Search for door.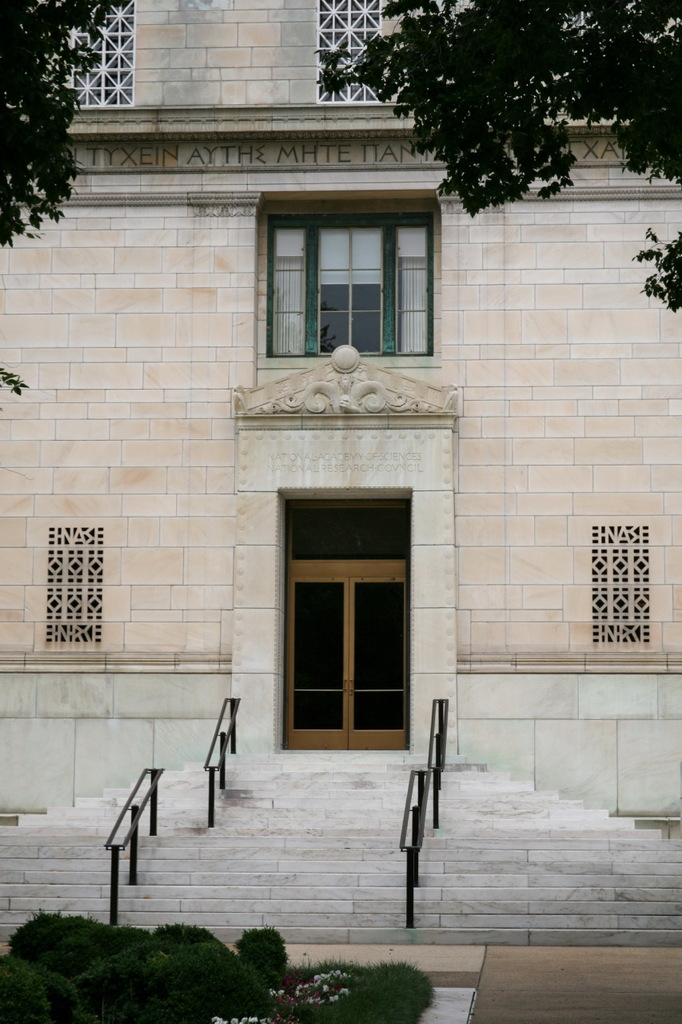
Found at rect(278, 498, 407, 766).
